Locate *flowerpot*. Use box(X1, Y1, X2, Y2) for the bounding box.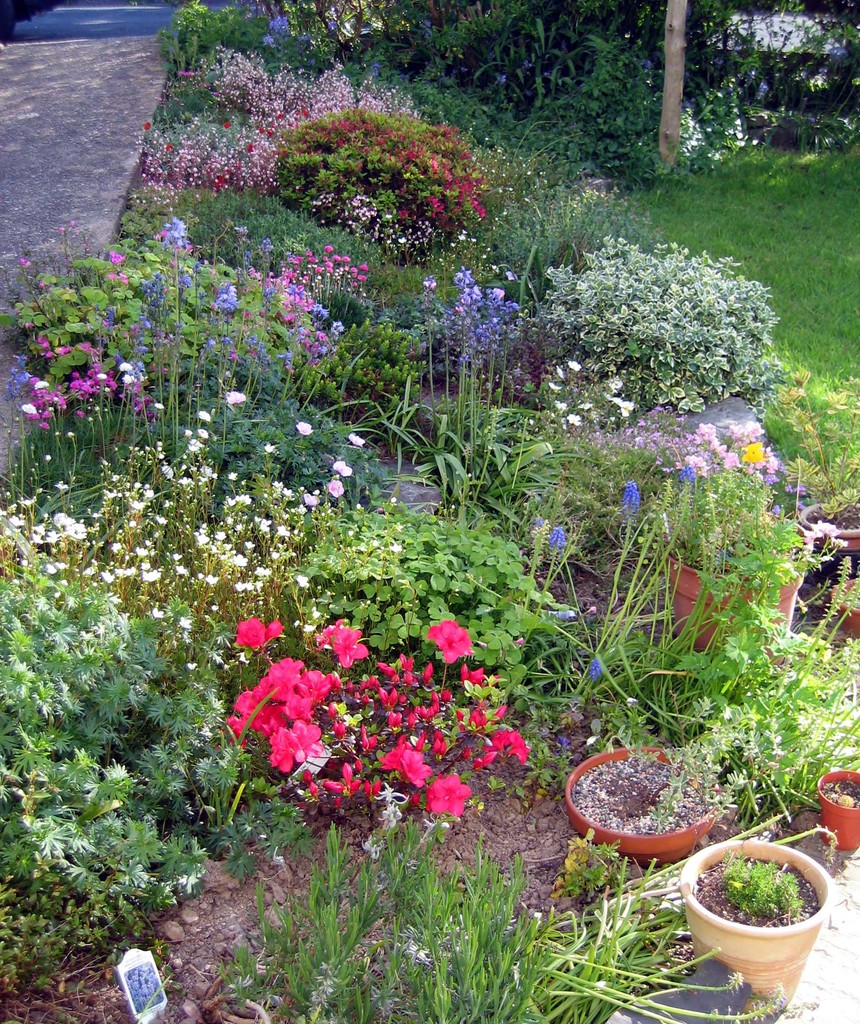
box(818, 769, 859, 849).
